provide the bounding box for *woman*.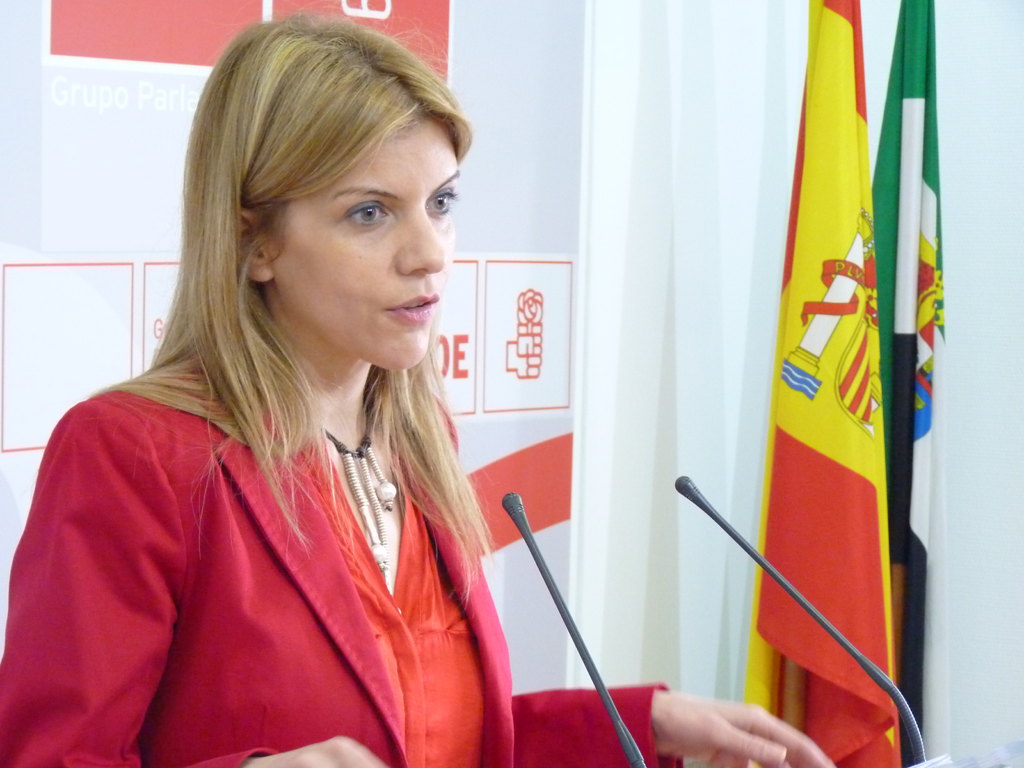
<bbox>0, 6, 835, 767</bbox>.
